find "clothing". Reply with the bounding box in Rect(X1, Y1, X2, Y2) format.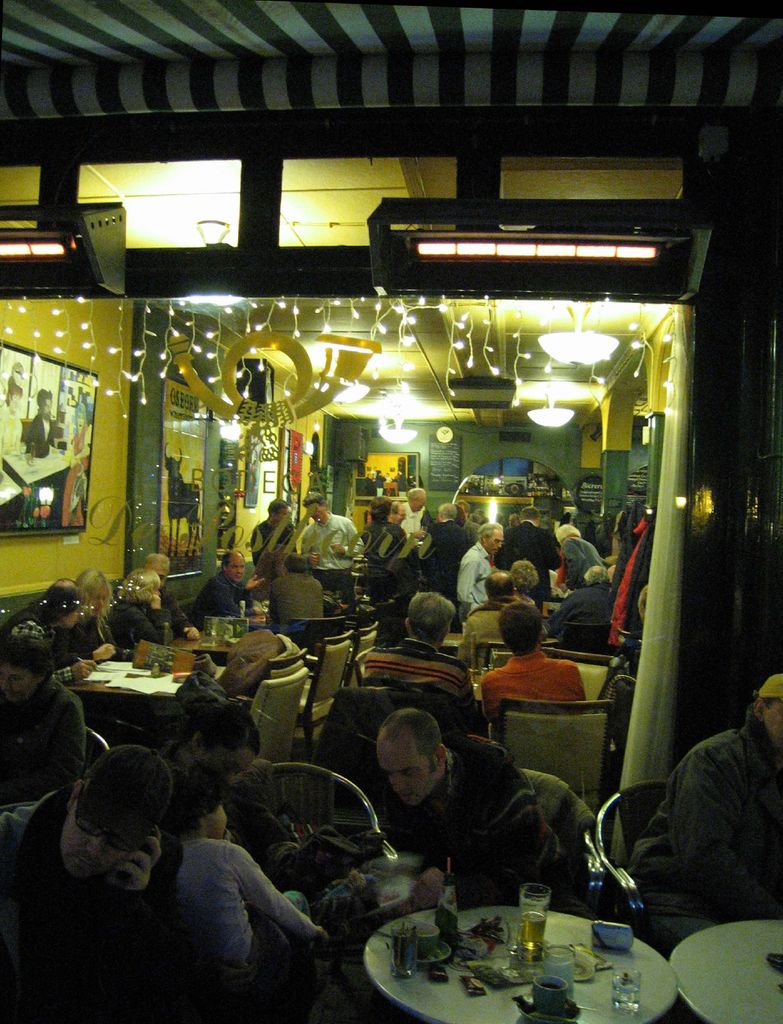
Rect(558, 534, 605, 590).
